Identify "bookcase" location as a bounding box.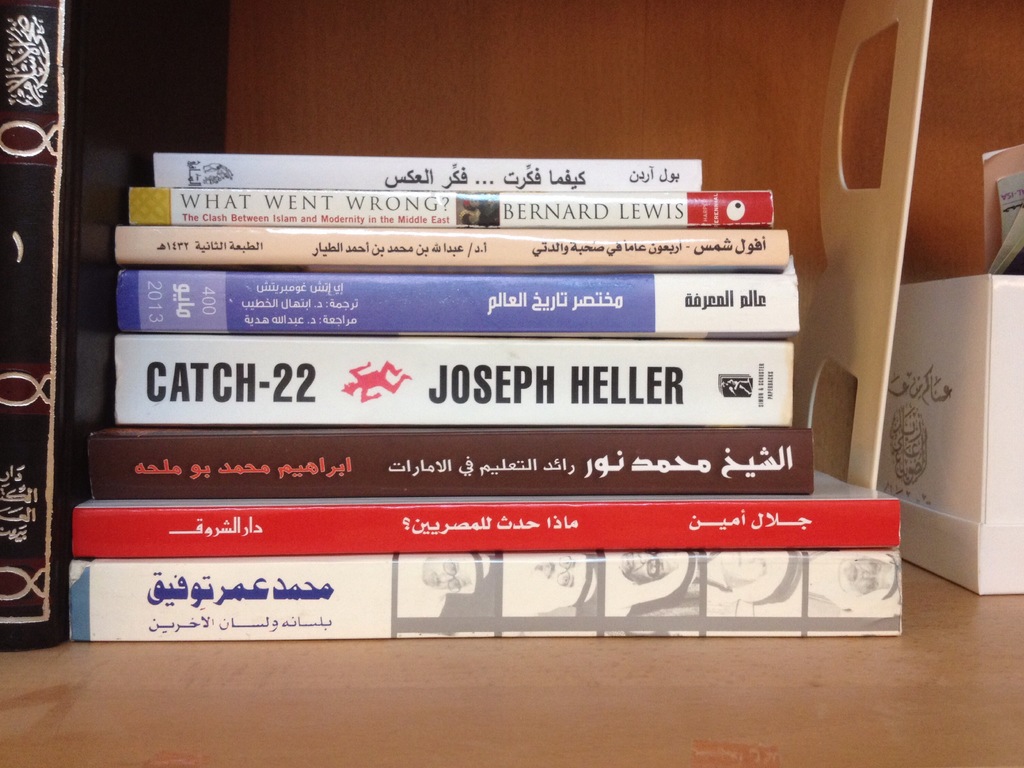
detection(0, 0, 1023, 767).
